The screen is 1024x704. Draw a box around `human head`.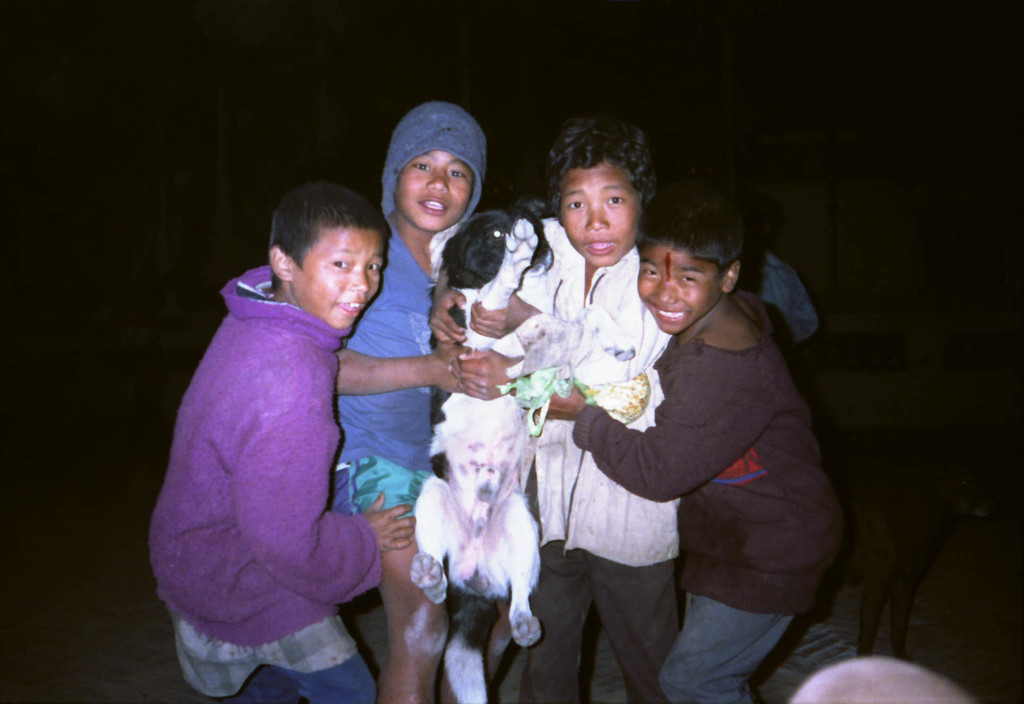
locate(636, 188, 753, 337).
